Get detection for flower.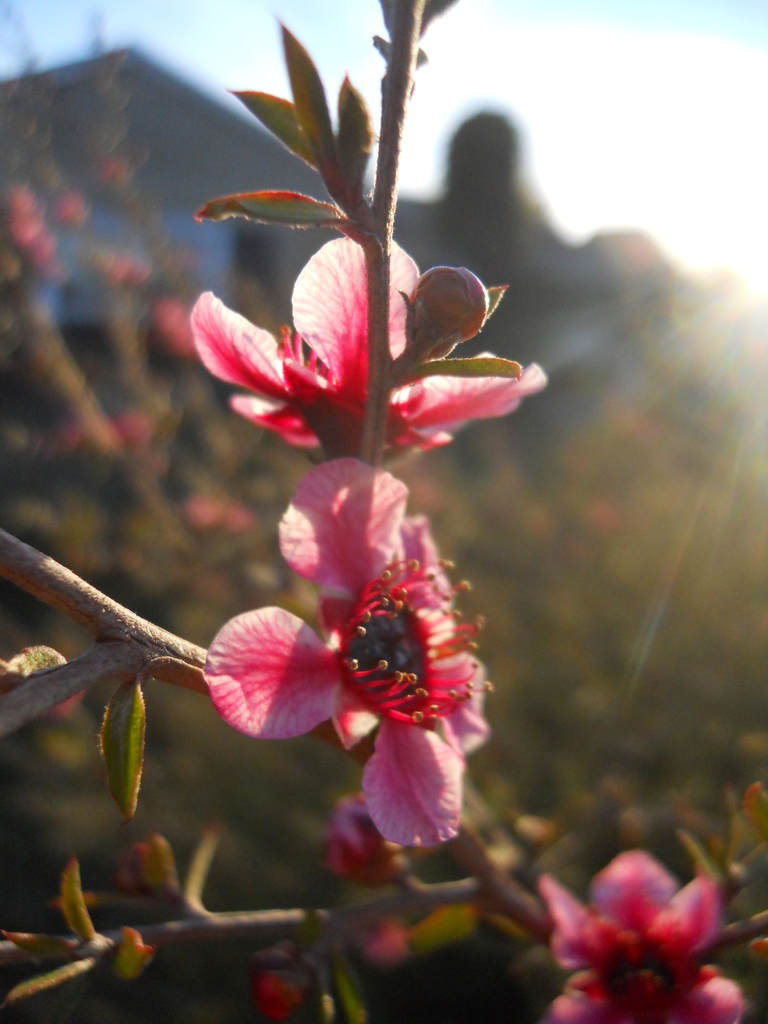
Detection: <bbox>186, 228, 544, 471</bbox>.
